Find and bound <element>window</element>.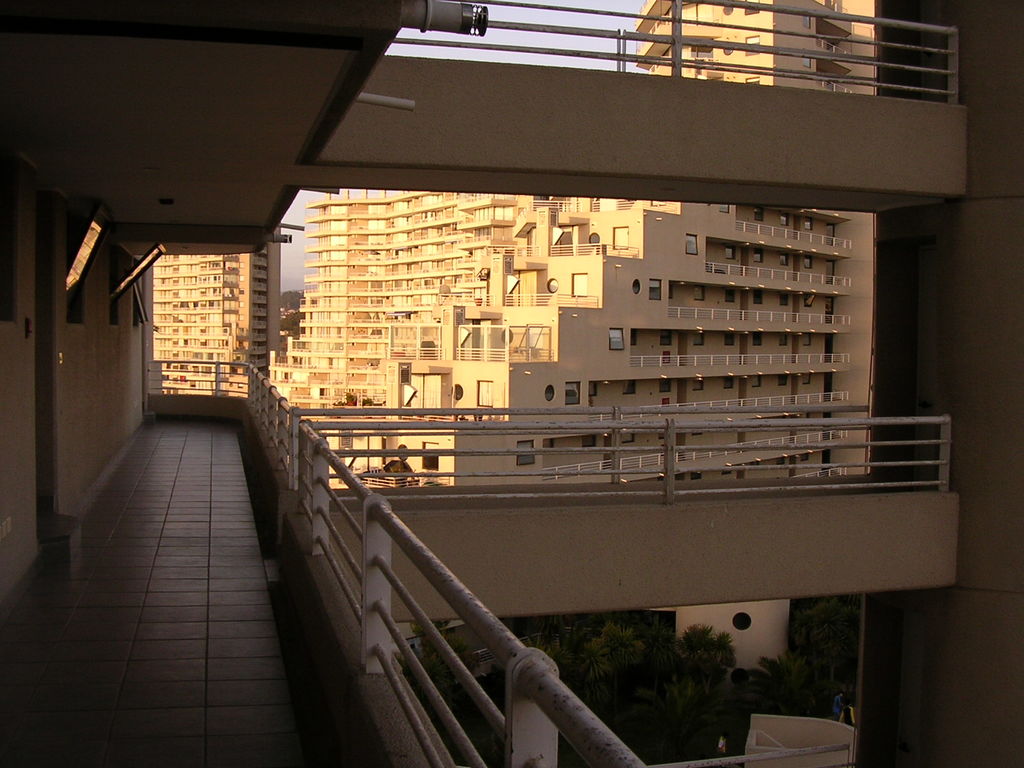
Bound: pyautogui.locateOnScreen(726, 248, 735, 258).
